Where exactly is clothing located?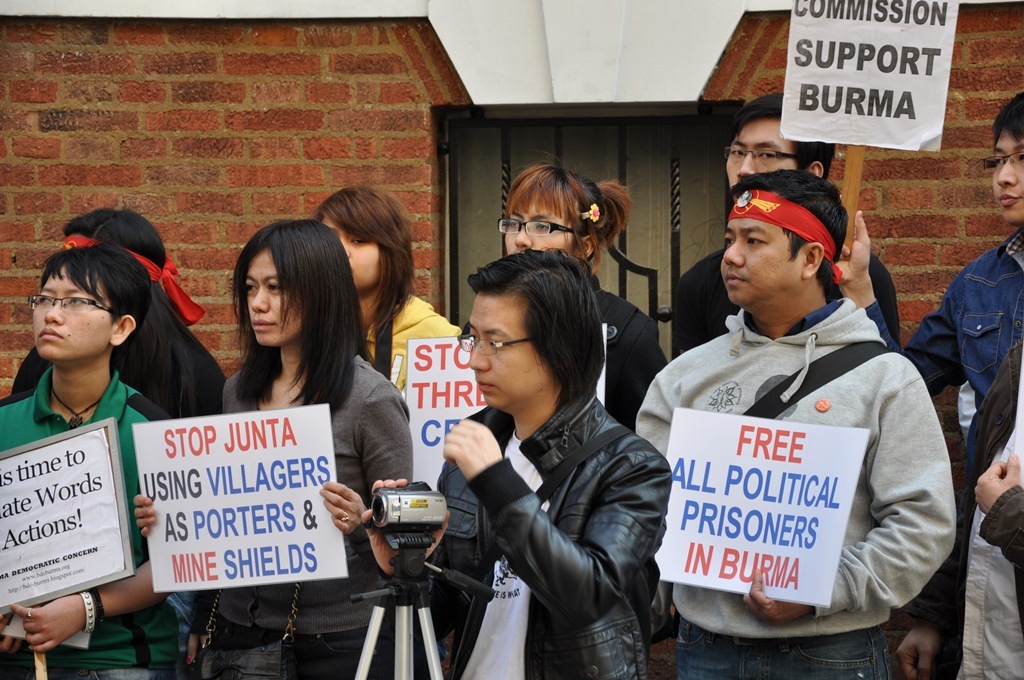
Its bounding box is 209/352/435/679.
